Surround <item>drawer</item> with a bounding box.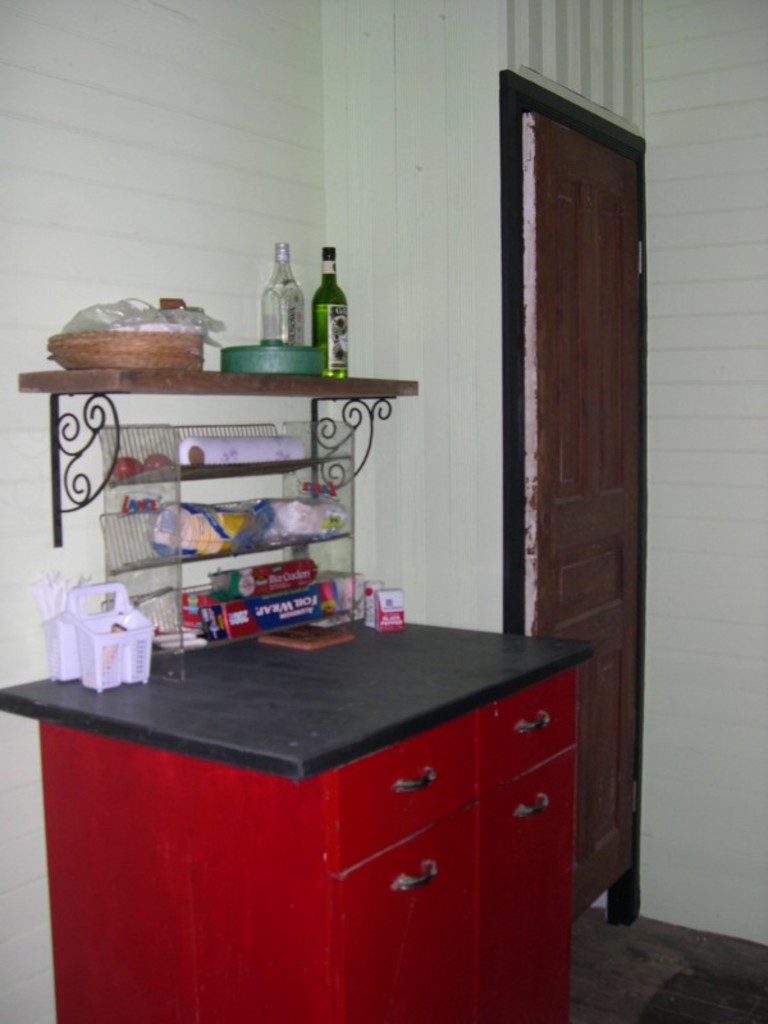
region(471, 666, 577, 792).
